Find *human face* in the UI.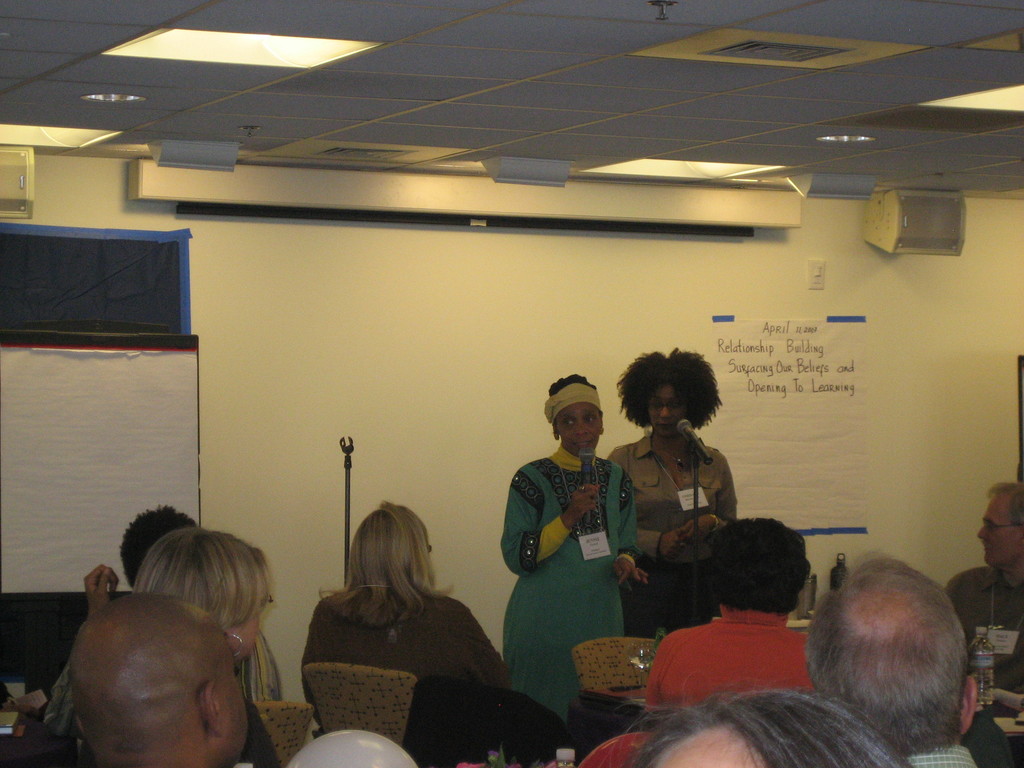
UI element at Rect(975, 492, 1018, 569).
